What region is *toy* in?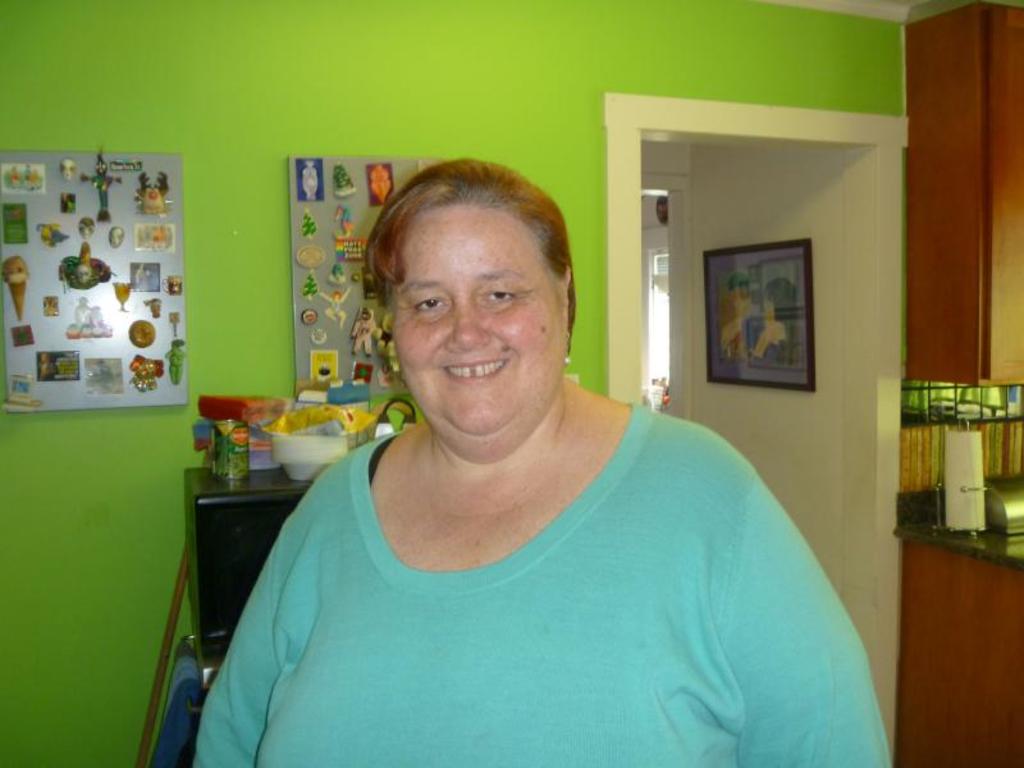
[left=334, top=164, right=360, bottom=201].
